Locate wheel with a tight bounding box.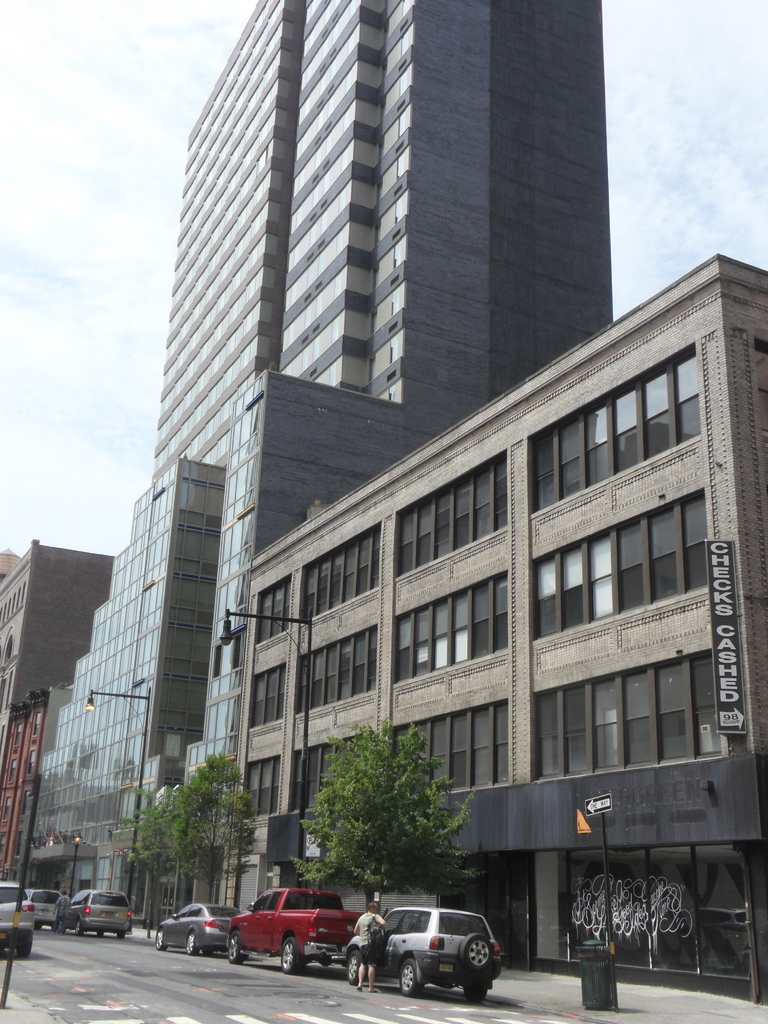
box=[17, 940, 33, 957].
